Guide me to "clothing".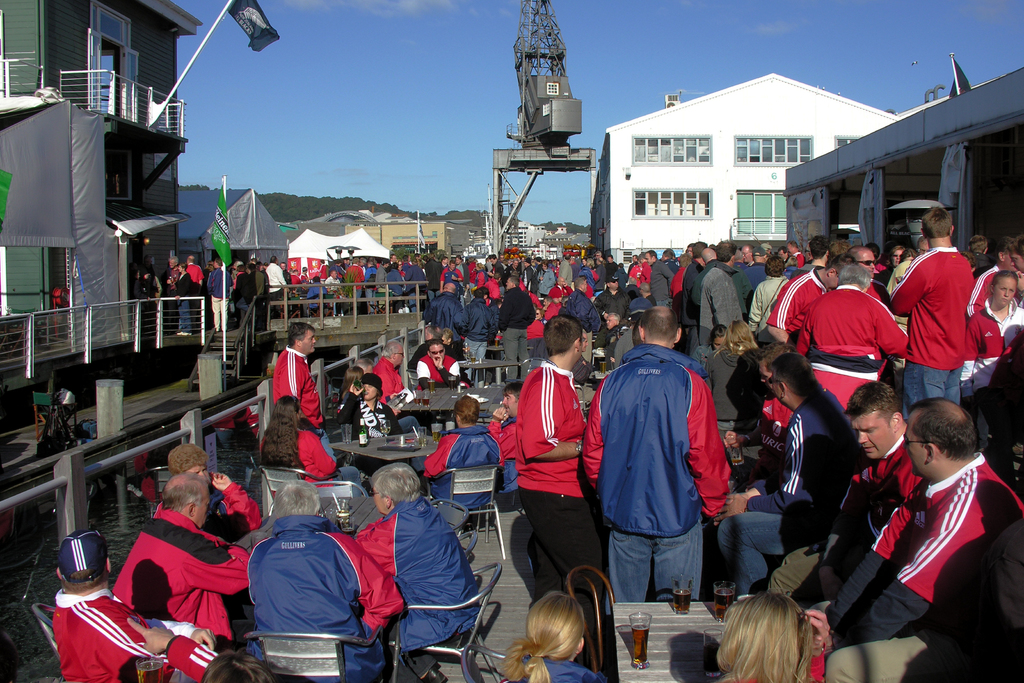
Guidance: crop(744, 259, 768, 303).
